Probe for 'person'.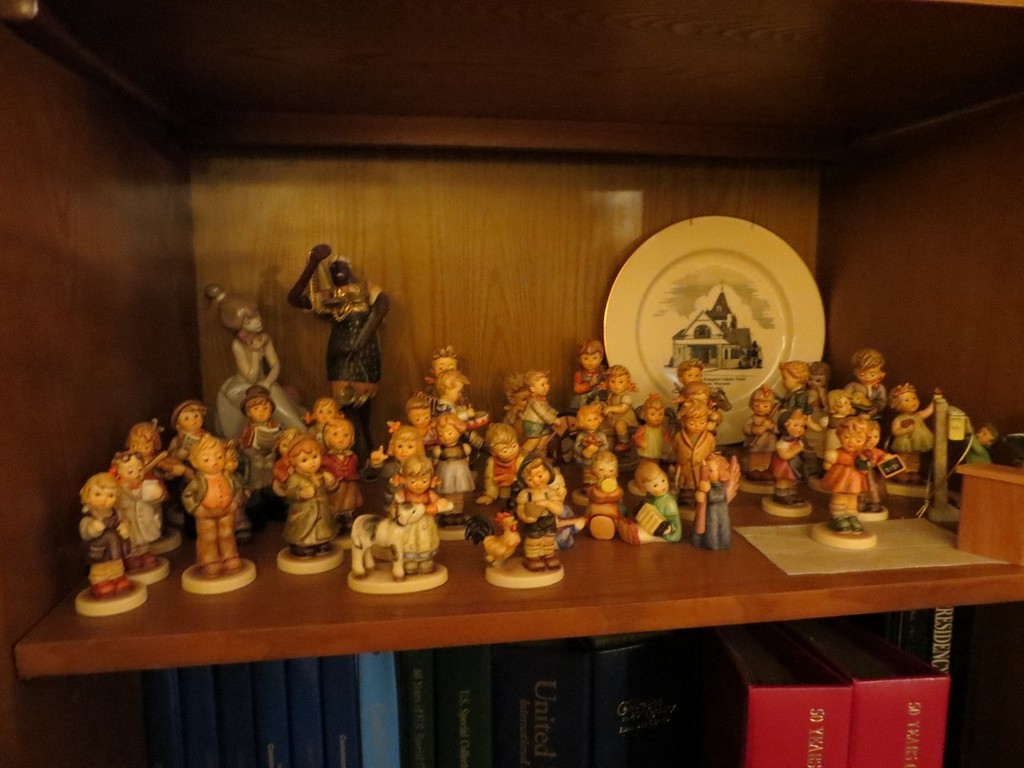
Probe result: [119, 415, 168, 480].
